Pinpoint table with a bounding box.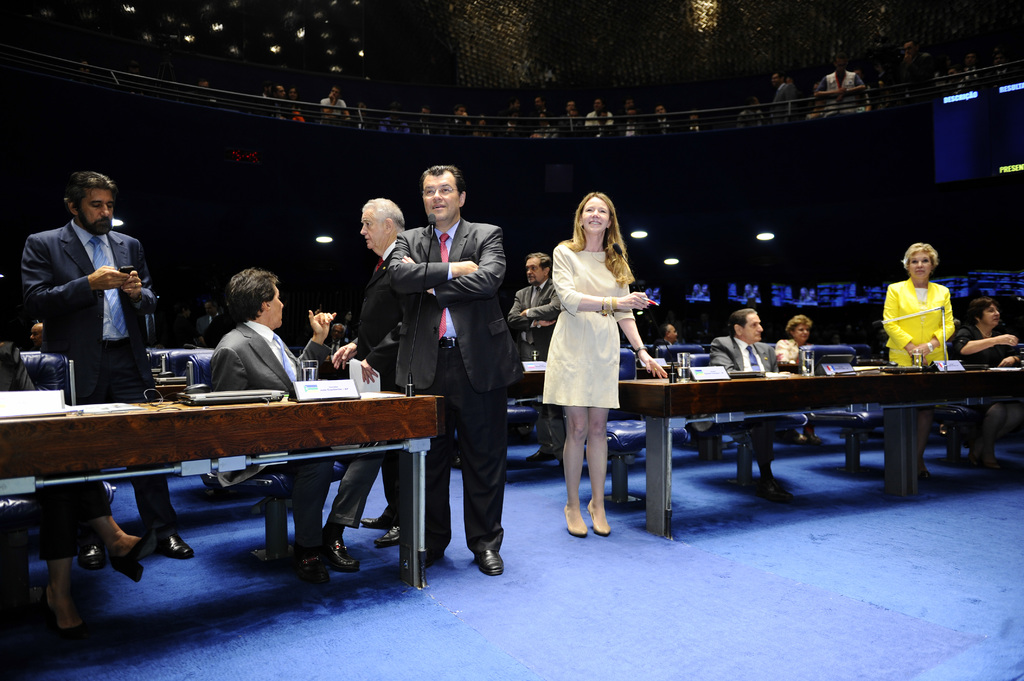
556 349 1023 504.
